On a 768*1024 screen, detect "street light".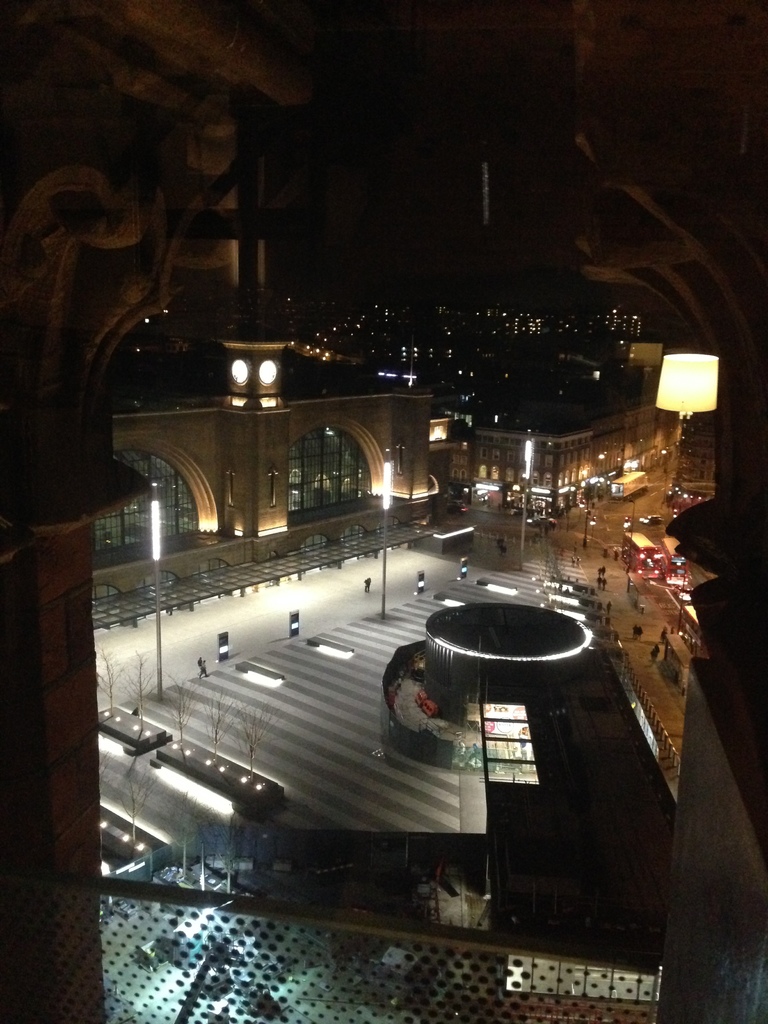
detection(578, 473, 597, 545).
